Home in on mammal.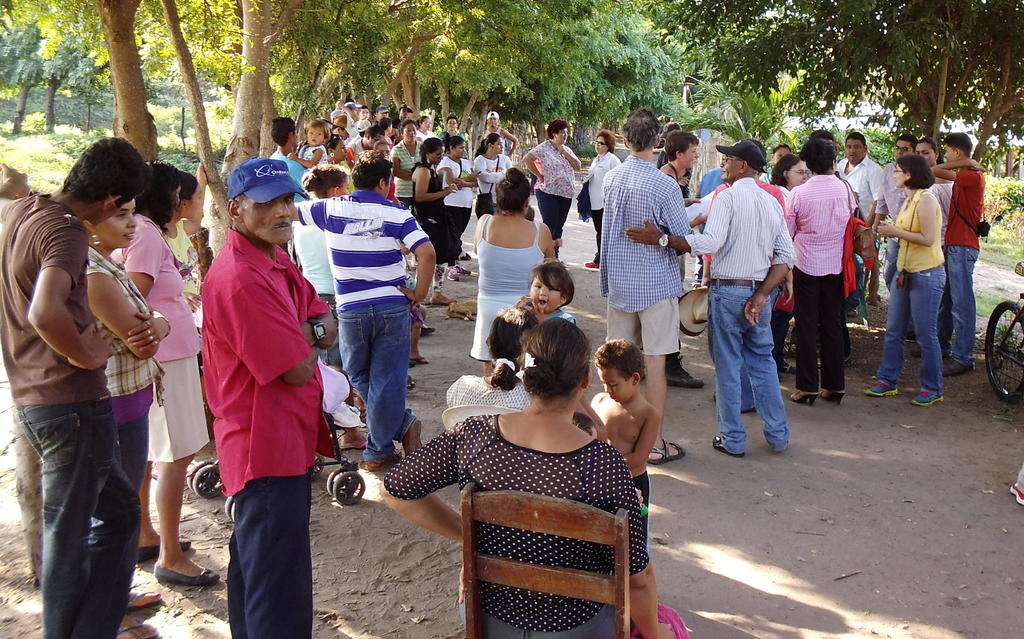
Homed in at <bbox>874, 133, 920, 347</bbox>.
